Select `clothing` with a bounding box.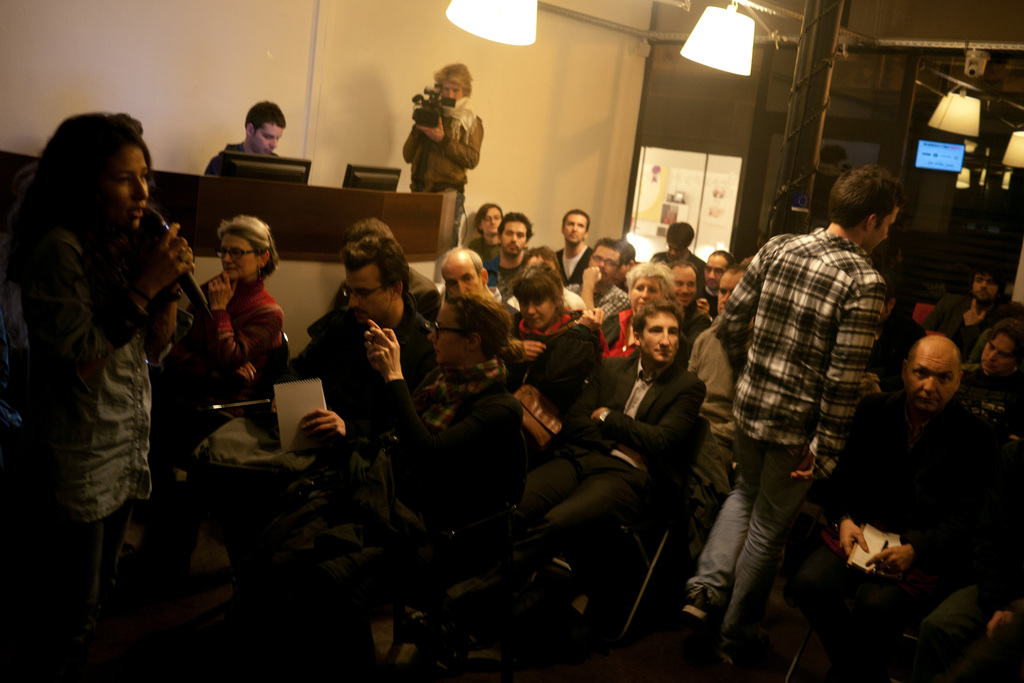
<region>164, 273, 288, 463</region>.
